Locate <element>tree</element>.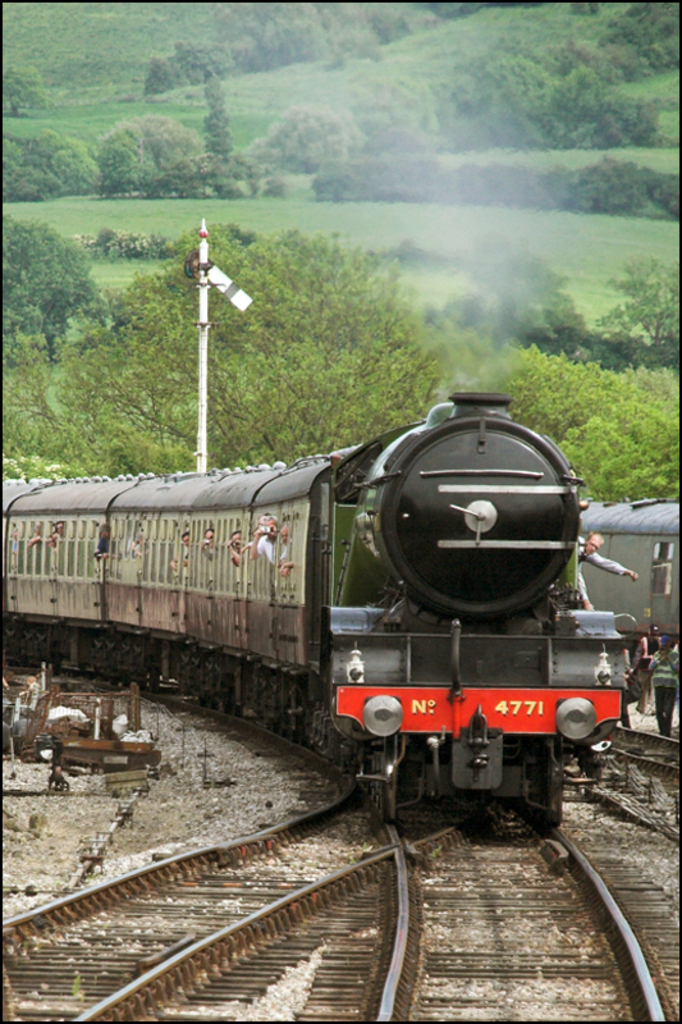
Bounding box: crop(0, 218, 104, 362).
